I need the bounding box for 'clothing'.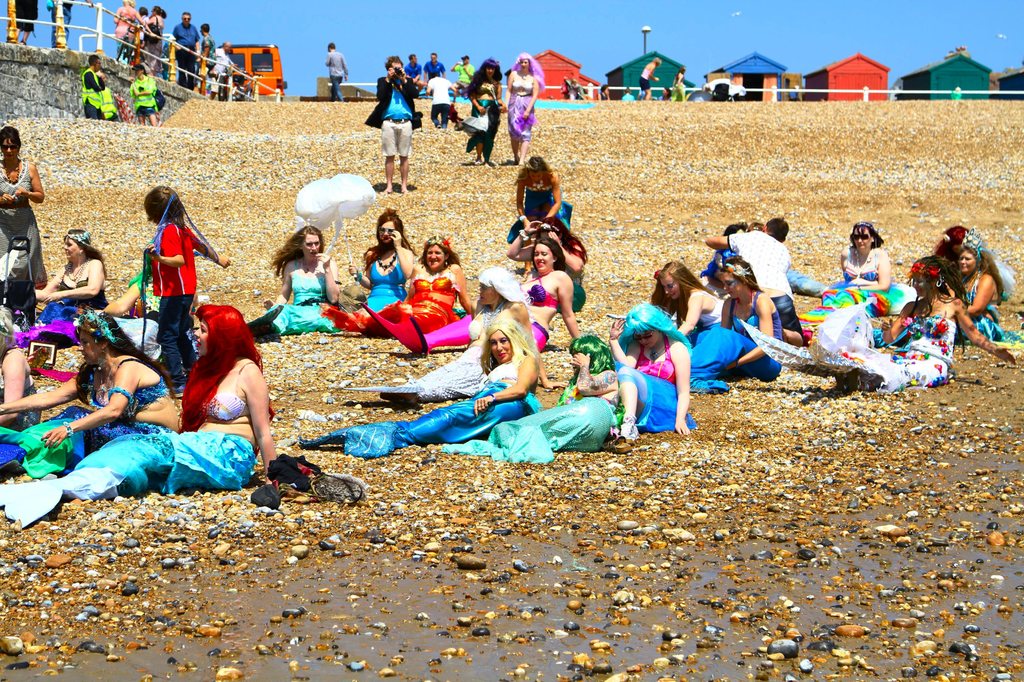
Here it is: [left=81, top=67, right=100, bottom=116].
